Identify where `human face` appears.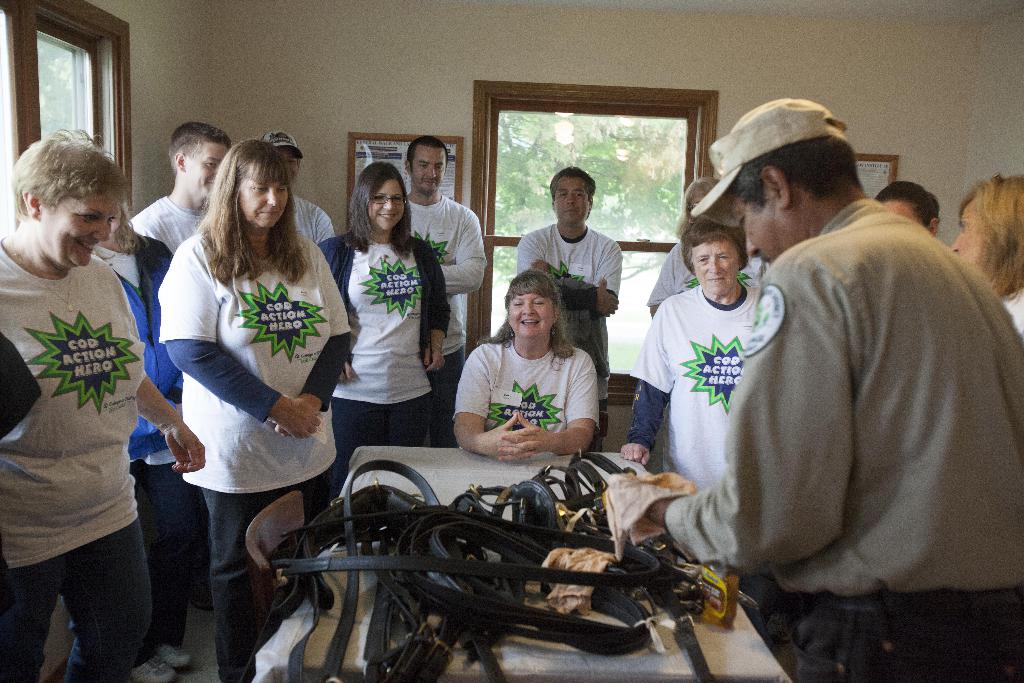
Appears at left=729, top=201, right=780, bottom=263.
